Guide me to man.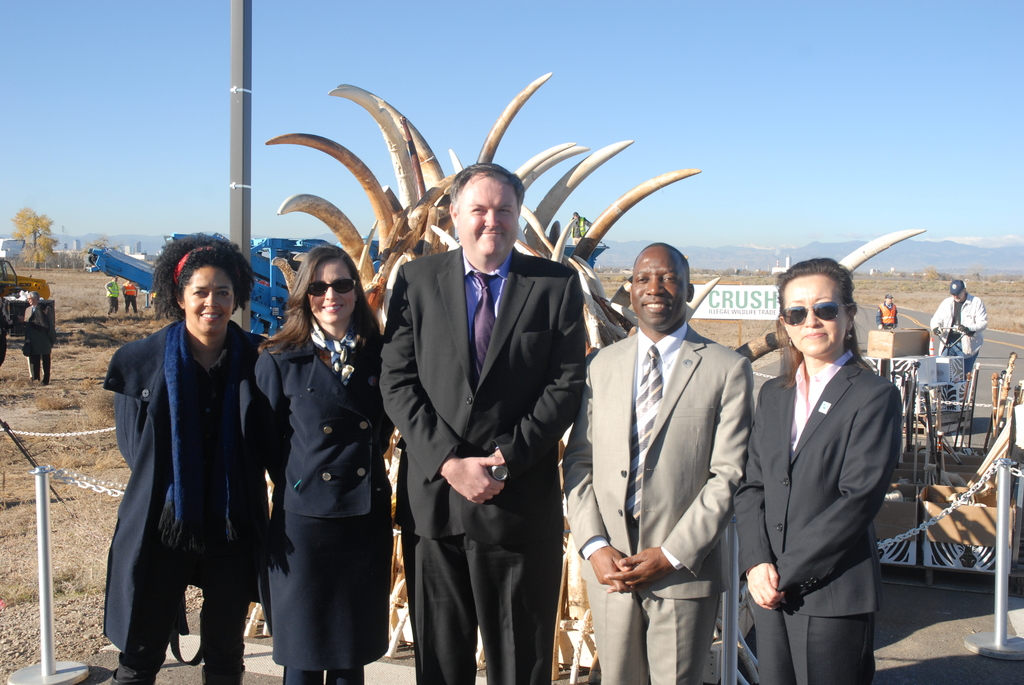
Guidance: [25,289,54,384].
